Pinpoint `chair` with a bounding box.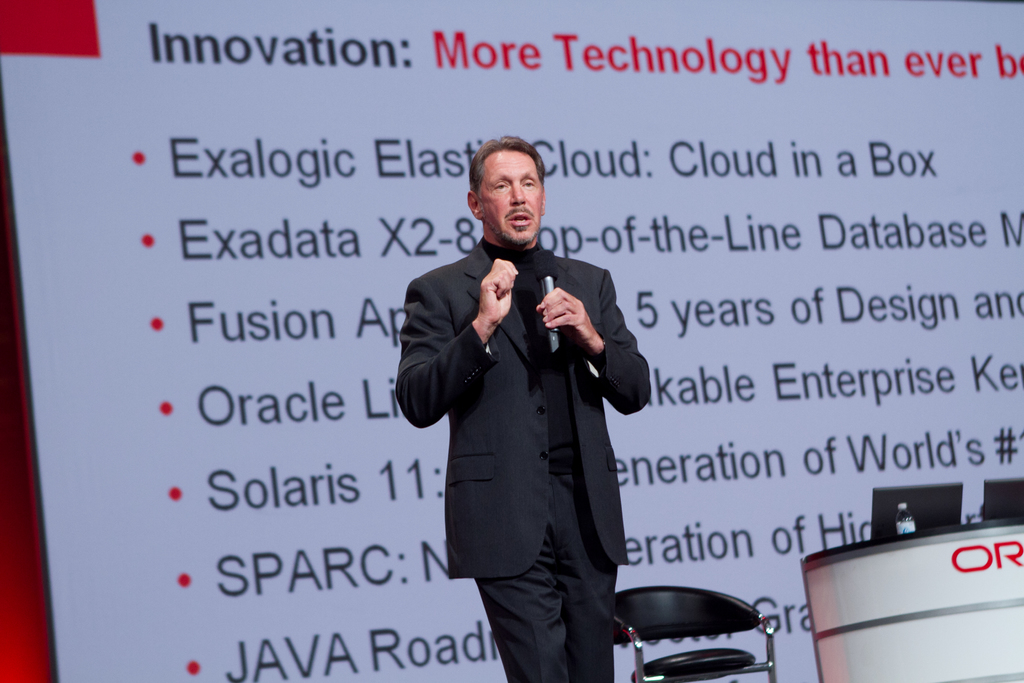
detection(611, 579, 778, 682).
